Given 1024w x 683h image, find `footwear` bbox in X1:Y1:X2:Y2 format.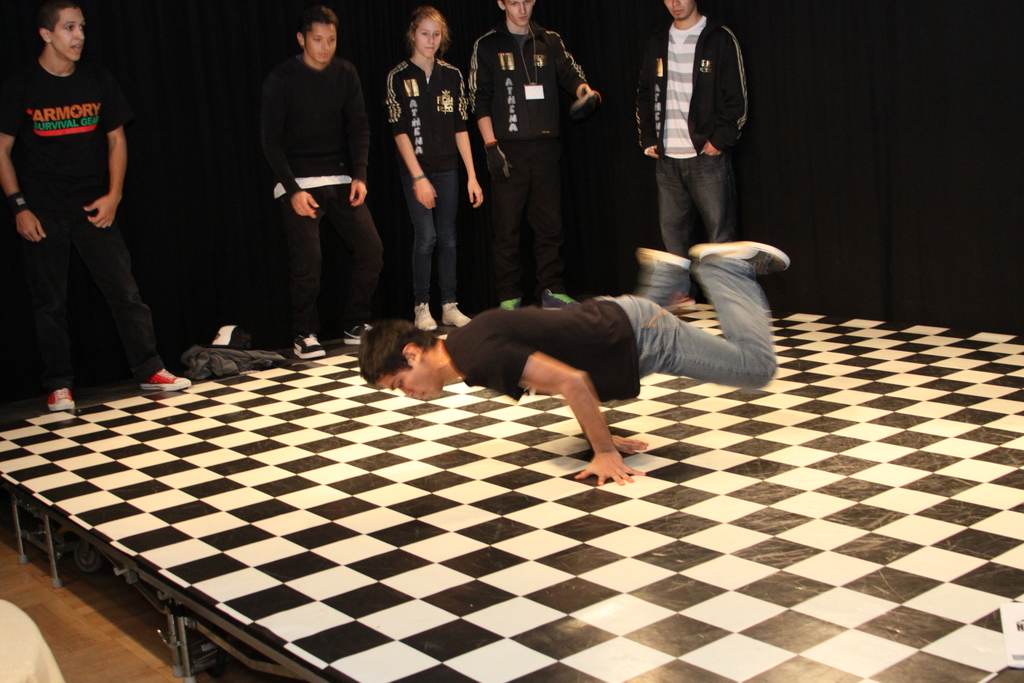
685:238:790:279.
